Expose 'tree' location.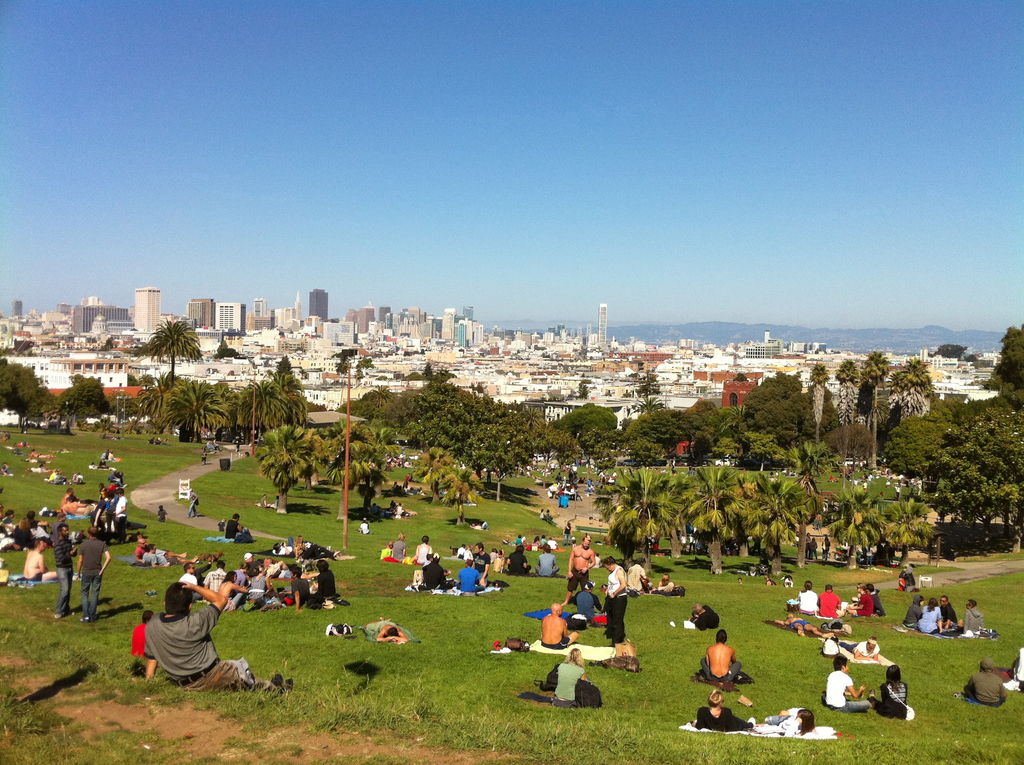
Exposed at box=[908, 407, 1023, 557].
